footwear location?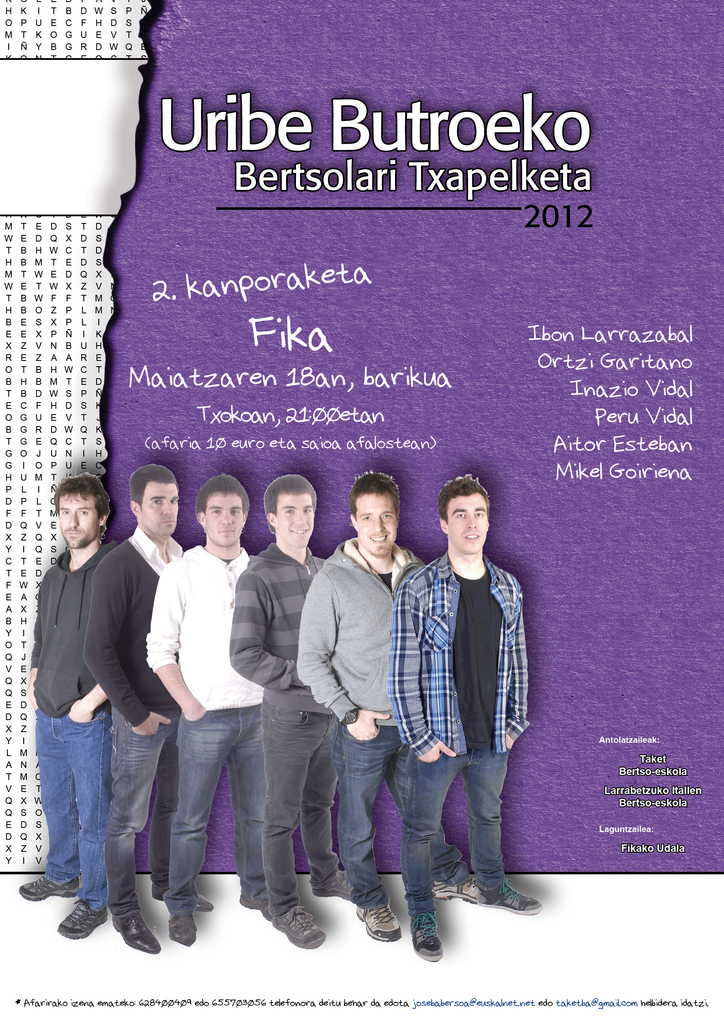
(421, 870, 491, 910)
